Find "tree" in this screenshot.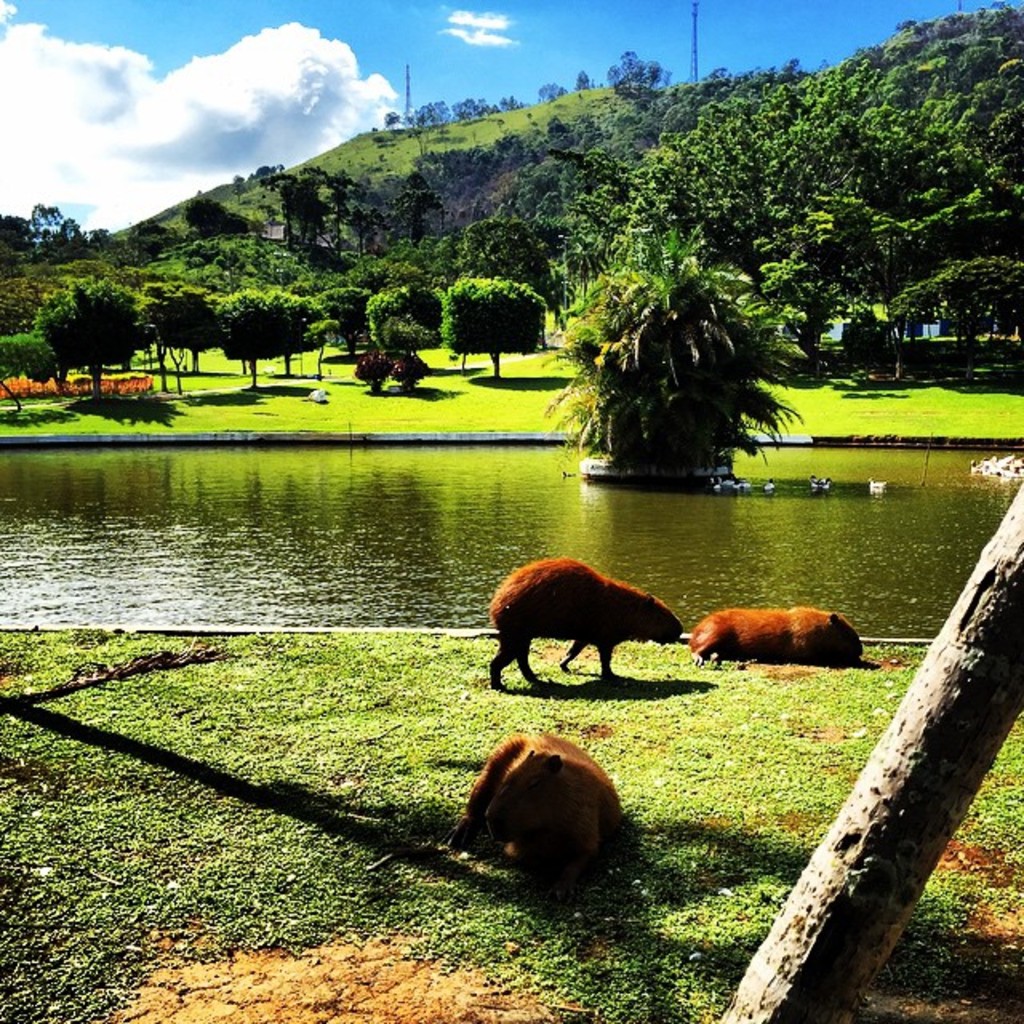
The bounding box for "tree" is [left=314, top=286, right=371, bottom=366].
